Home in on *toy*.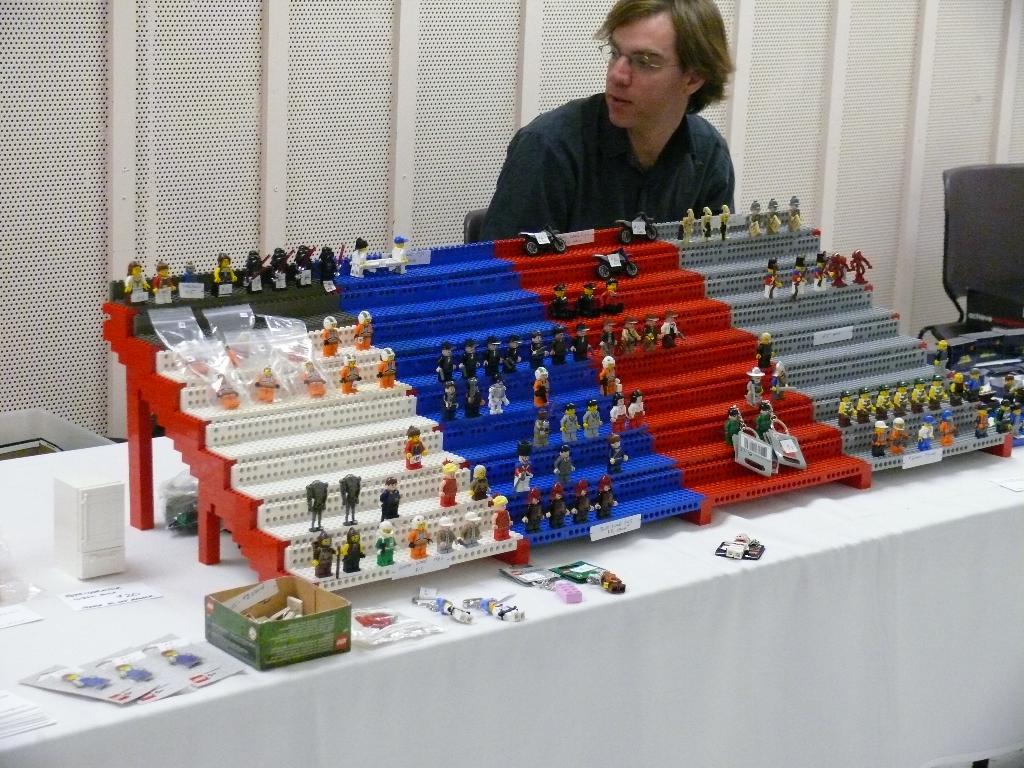
Homed in at <region>468, 596, 531, 622</region>.
